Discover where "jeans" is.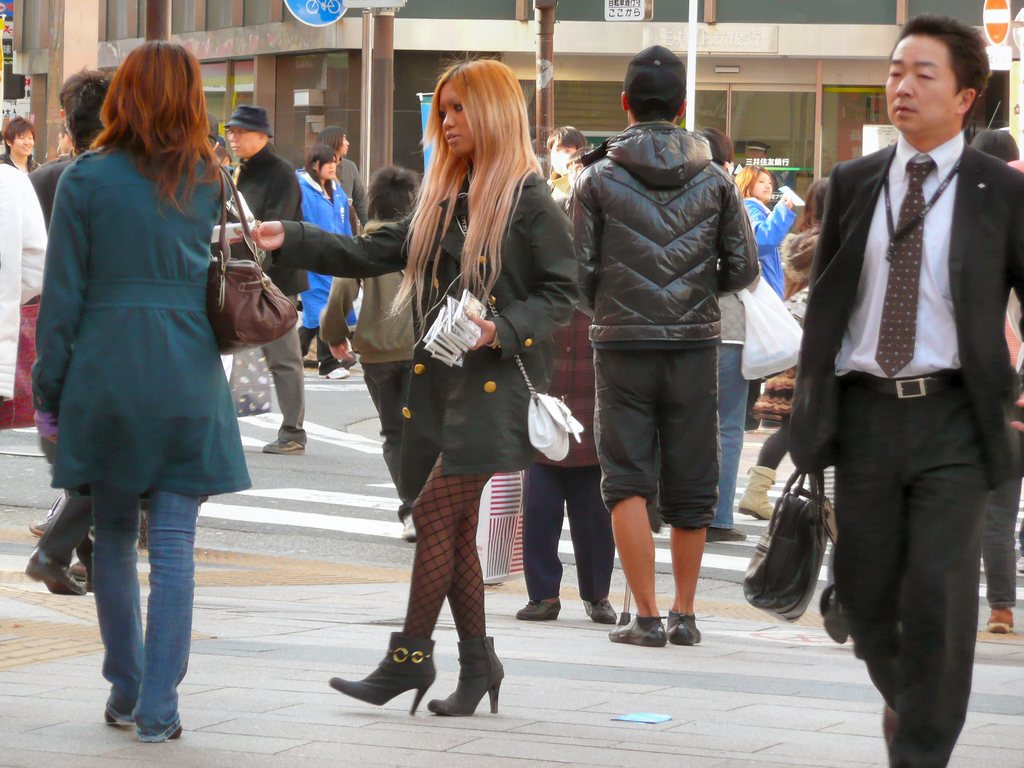
Discovered at 92 481 201 744.
